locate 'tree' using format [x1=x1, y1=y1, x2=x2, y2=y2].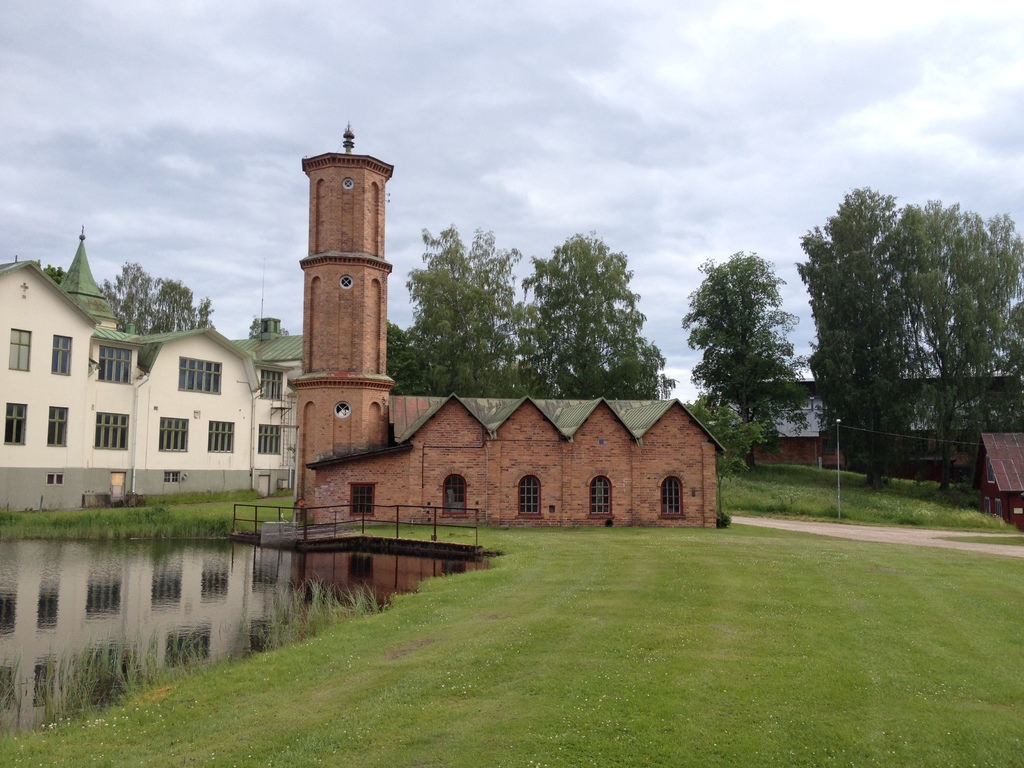
[x1=799, y1=169, x2=997, y2=504].
